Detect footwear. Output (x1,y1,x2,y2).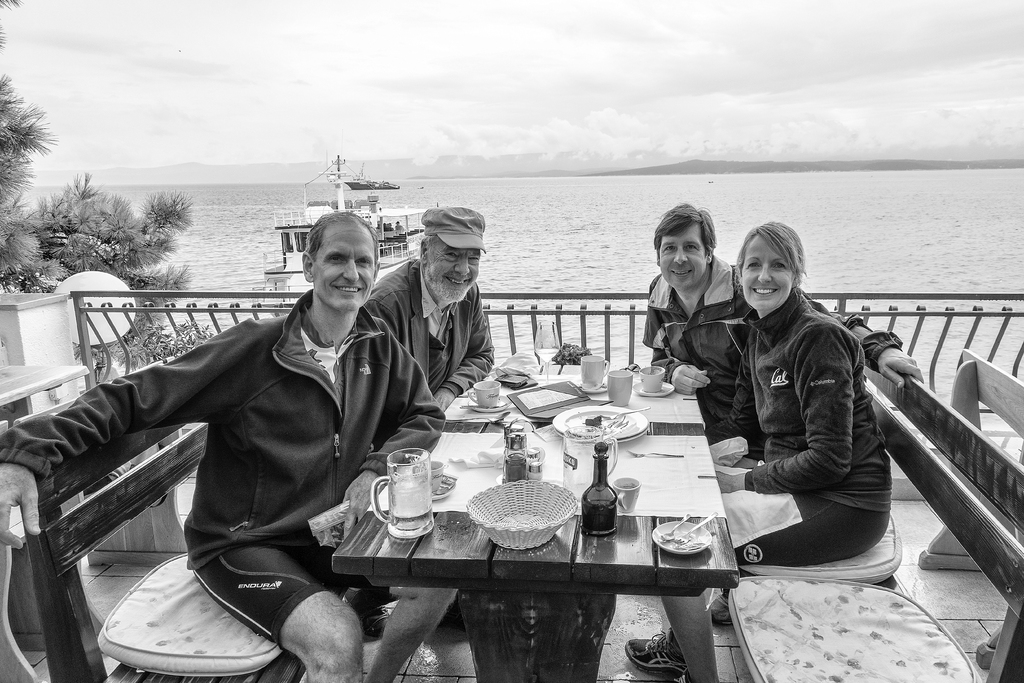
(704,595,731,632).
